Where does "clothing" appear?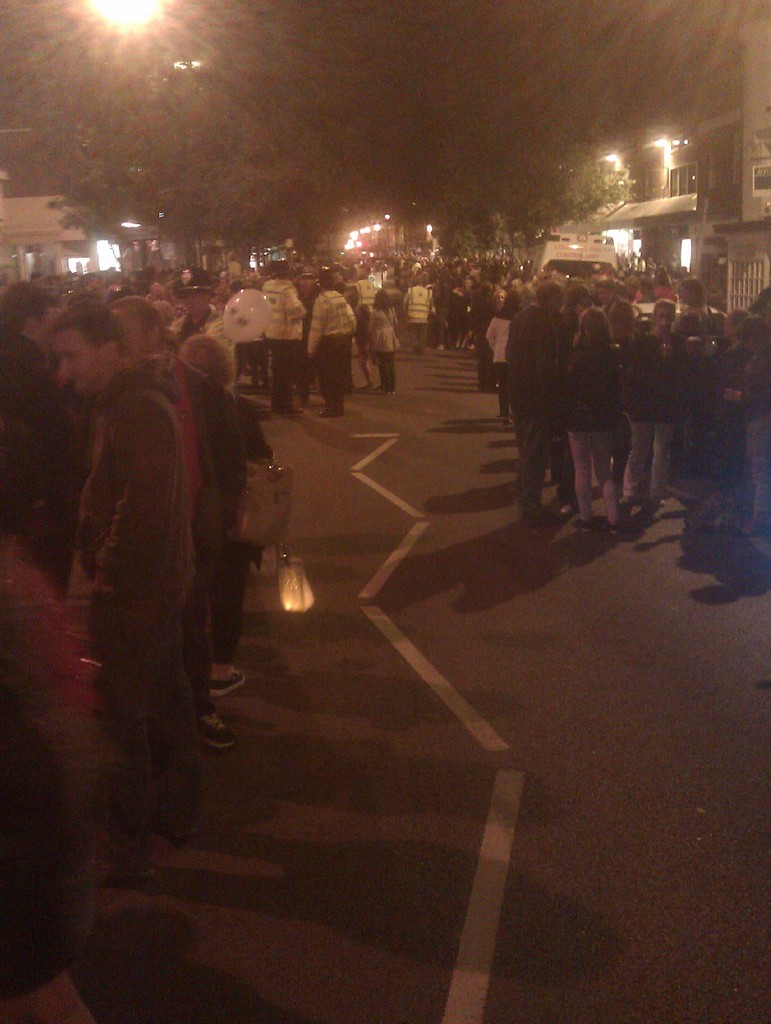
Appears at [left=228, top=280, right=279, bottom=385].
